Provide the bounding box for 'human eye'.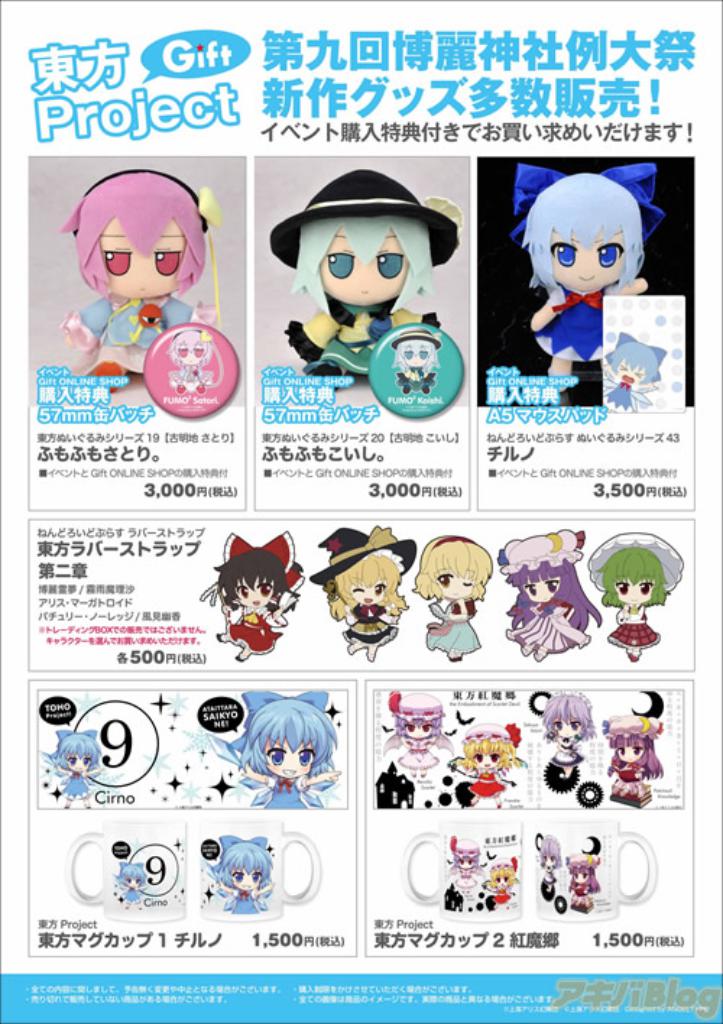
[325,250,354,281].
